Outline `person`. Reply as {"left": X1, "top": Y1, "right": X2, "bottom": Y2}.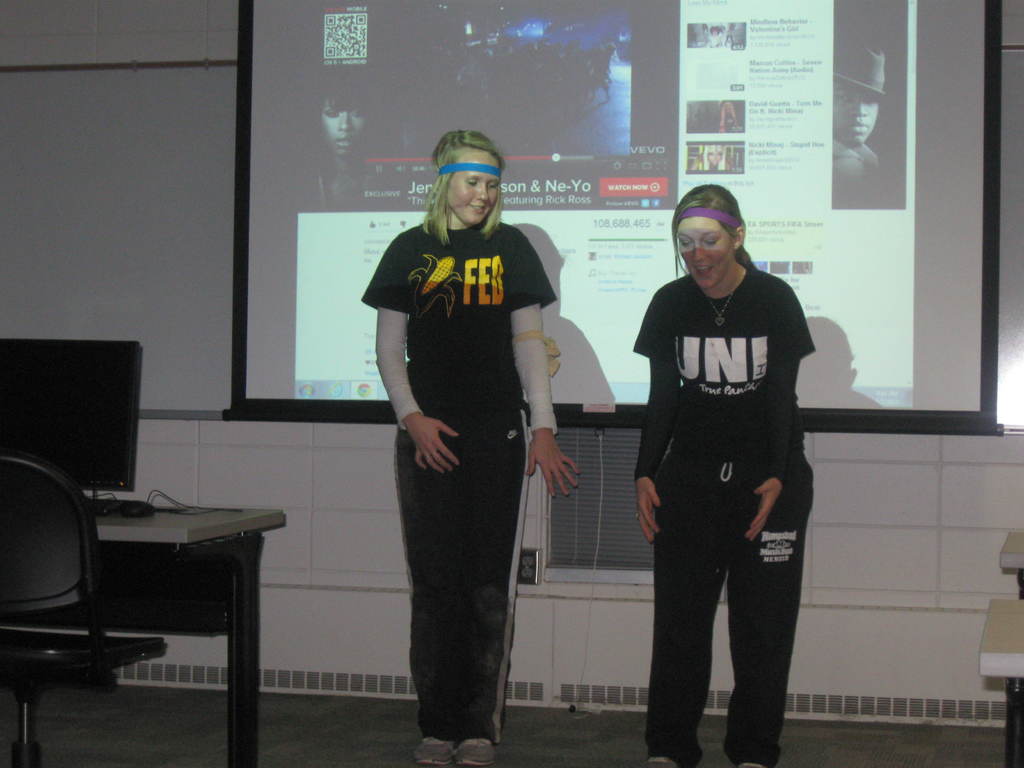
{"left": 632, "top": 183, "right": 810, "bottom": 767}.
